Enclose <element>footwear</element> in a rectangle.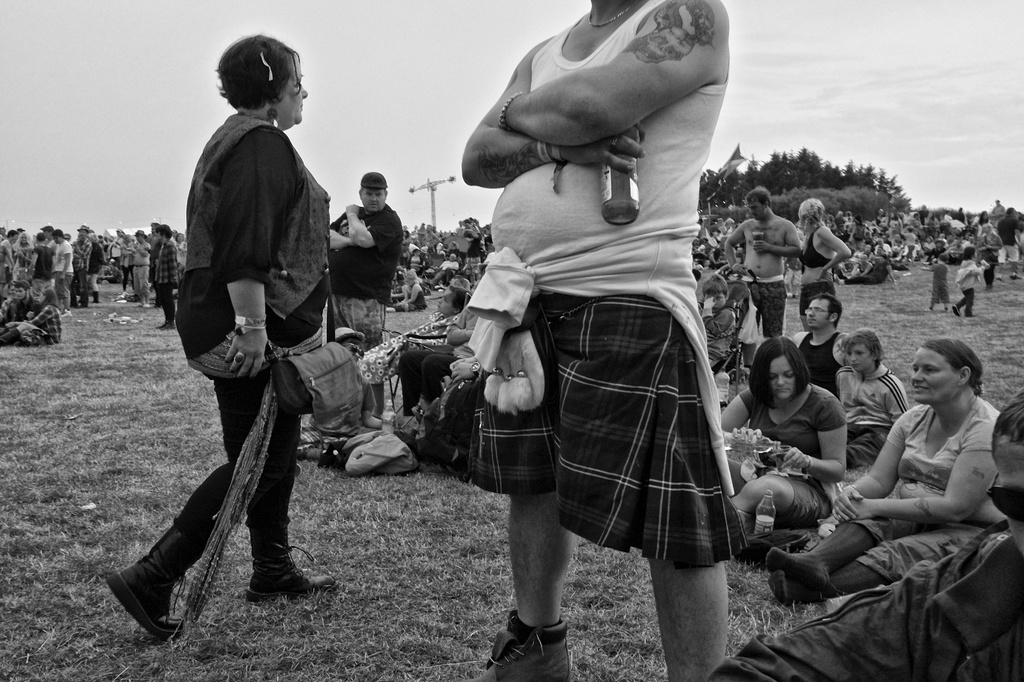
[x1=248, y1=542, x2=343, y2=598].
